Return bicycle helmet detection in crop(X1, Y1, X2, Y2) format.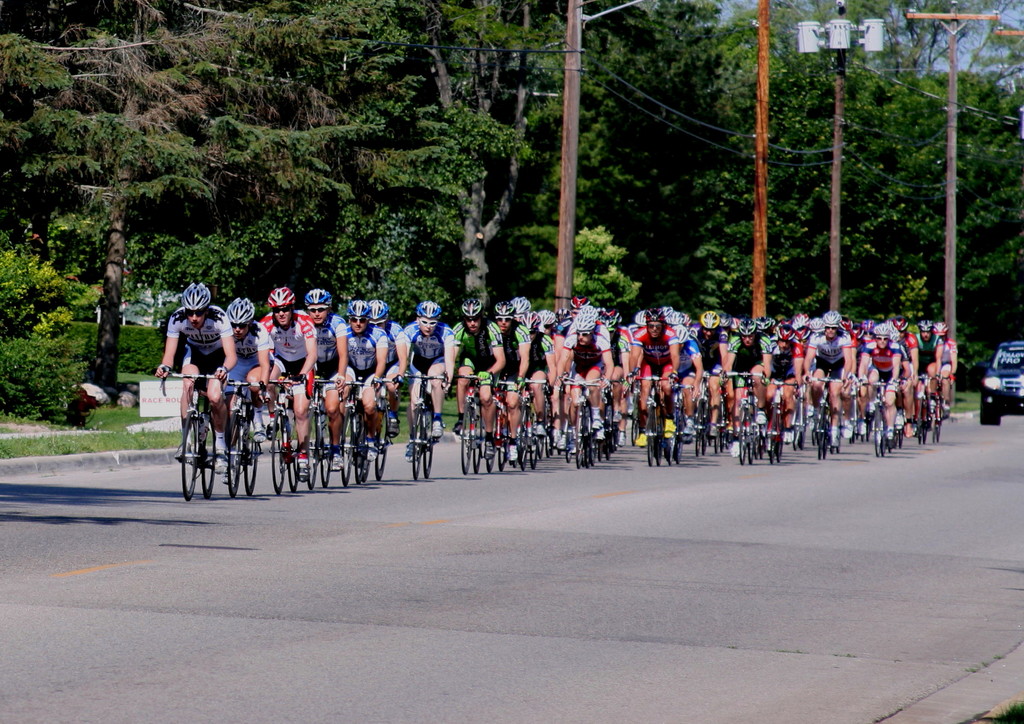
crop(664, 311, 683, 322).
